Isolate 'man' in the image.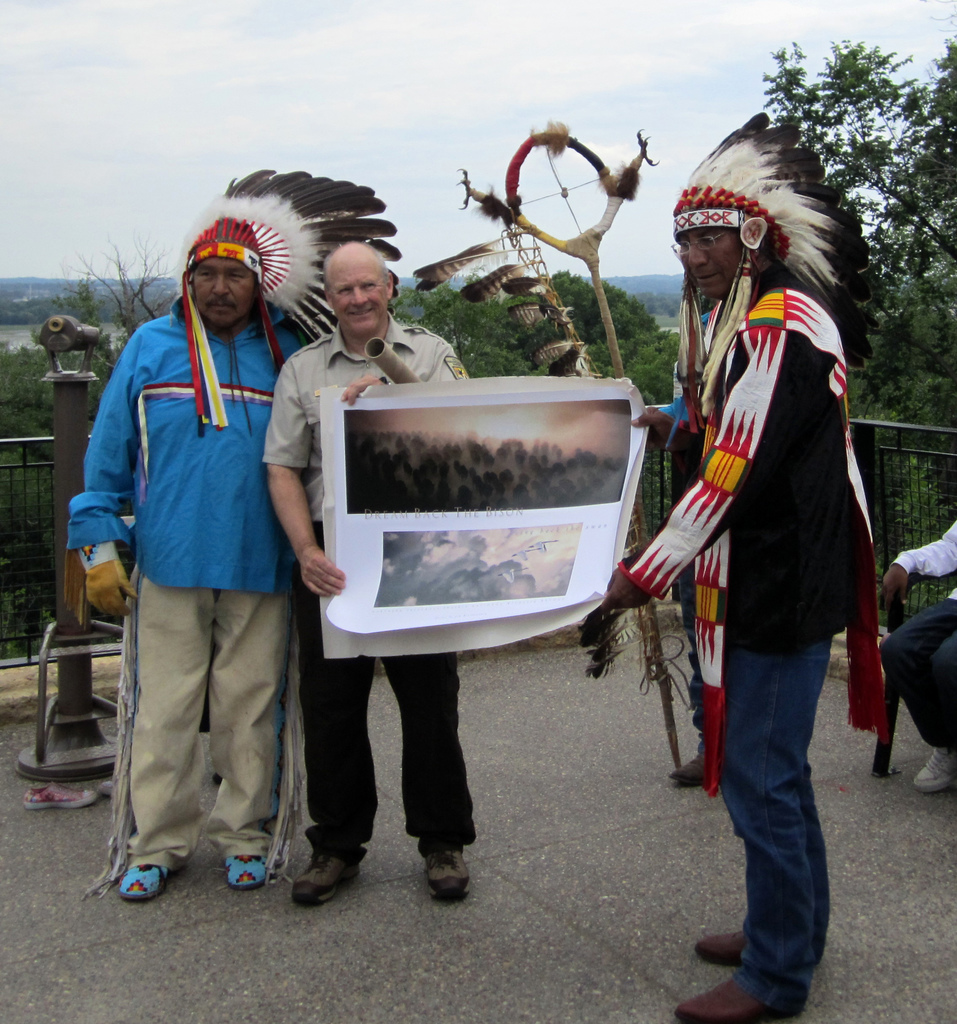
Isolated region: l=873, t=524, r=956, b=796.
